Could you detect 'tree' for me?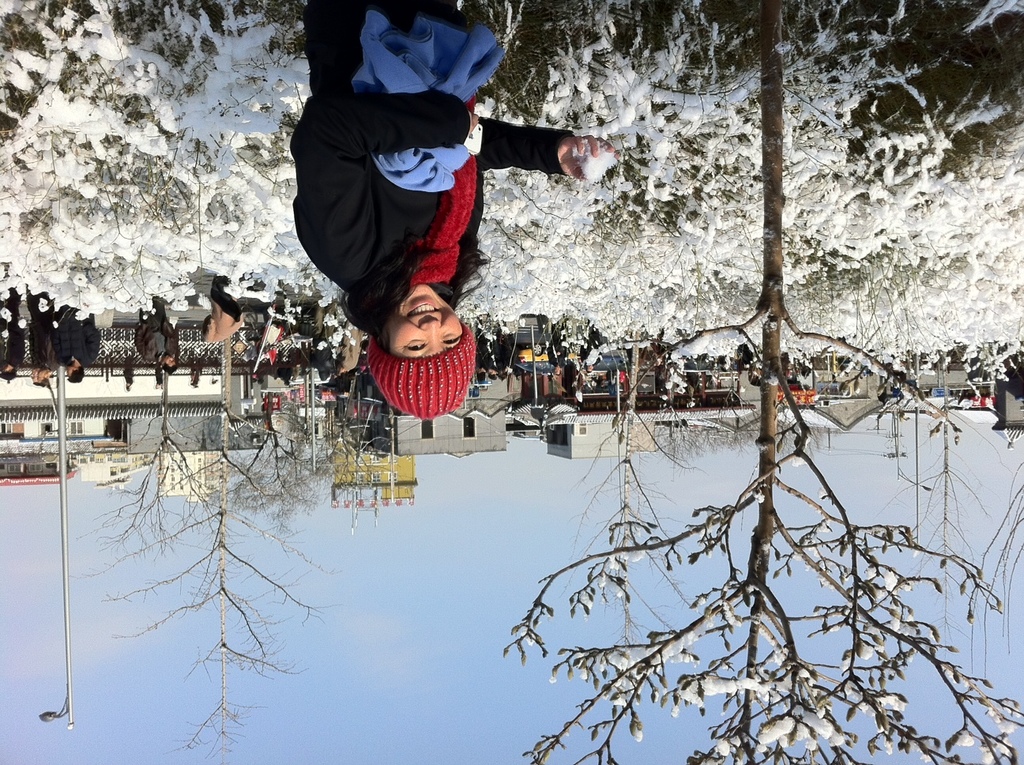
Detection result: {"x1": 77, "y1": 330, "x2": 401, "y2": 764}.
